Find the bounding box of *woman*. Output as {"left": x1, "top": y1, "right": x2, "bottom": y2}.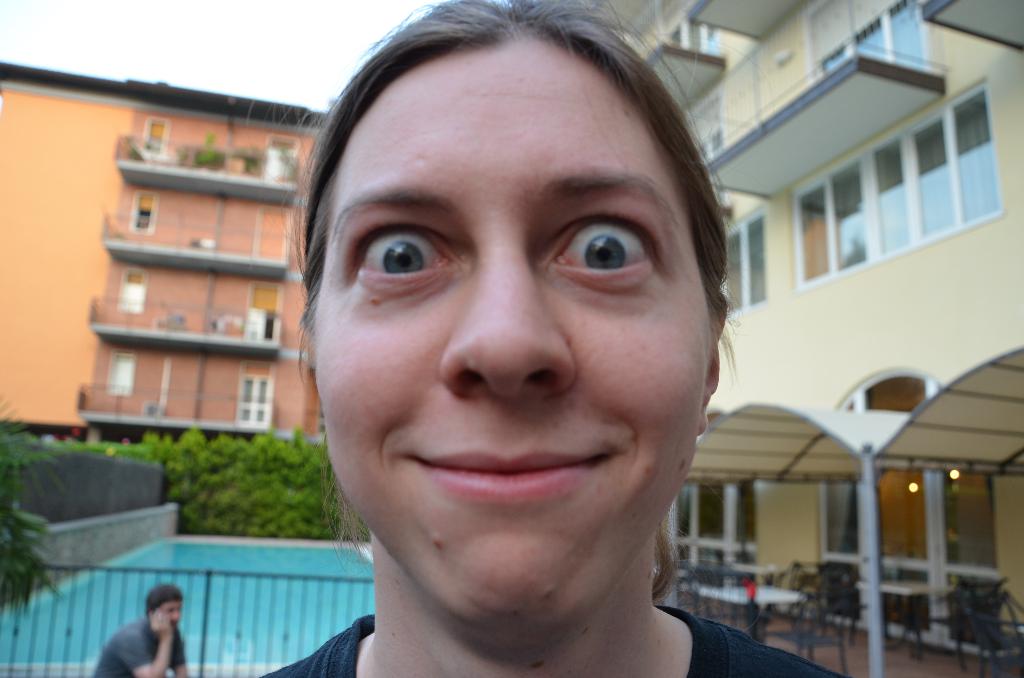
{"left": 200, "top": 45, "right": 834, "bottom": 661}.
